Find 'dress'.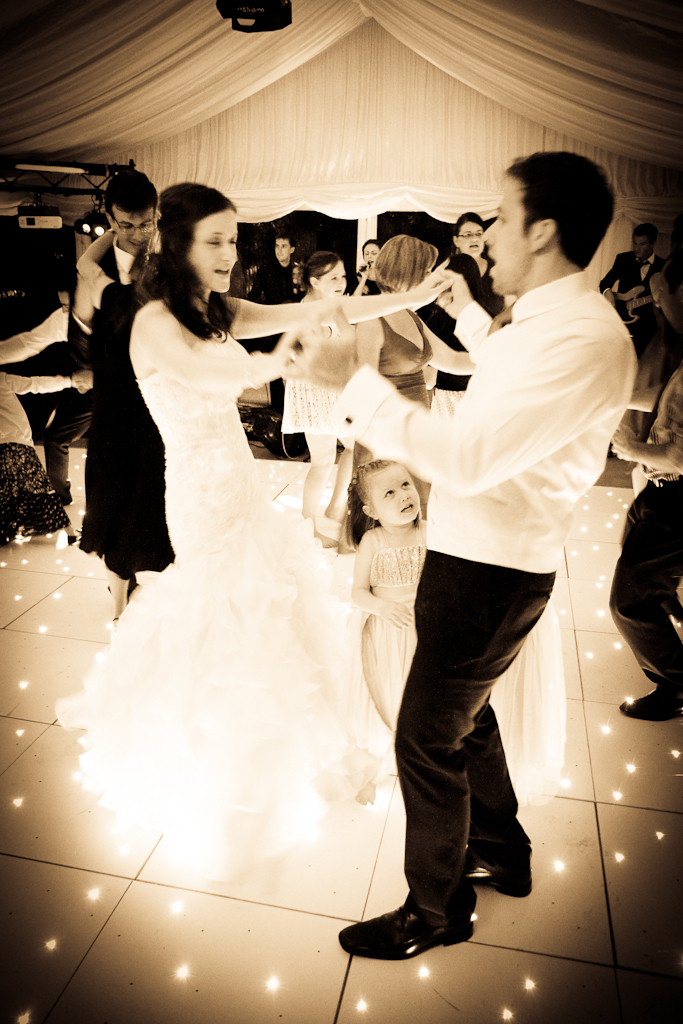
<box>360,538,422,738</box>.
